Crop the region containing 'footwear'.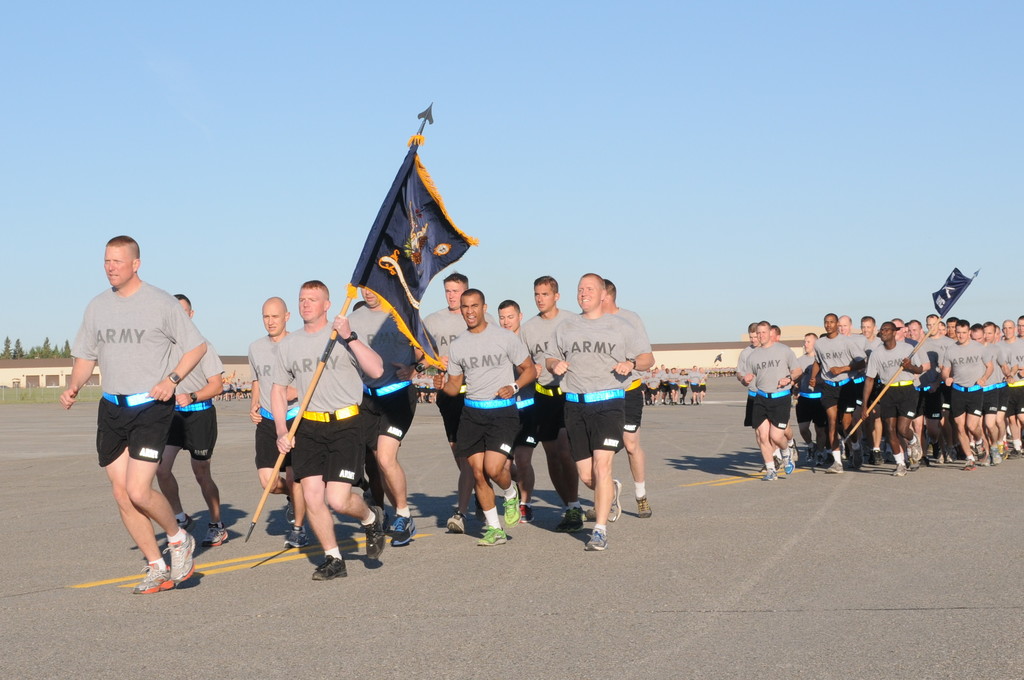
Crop region: [left=502, top=484, right=522, bottom=525].
